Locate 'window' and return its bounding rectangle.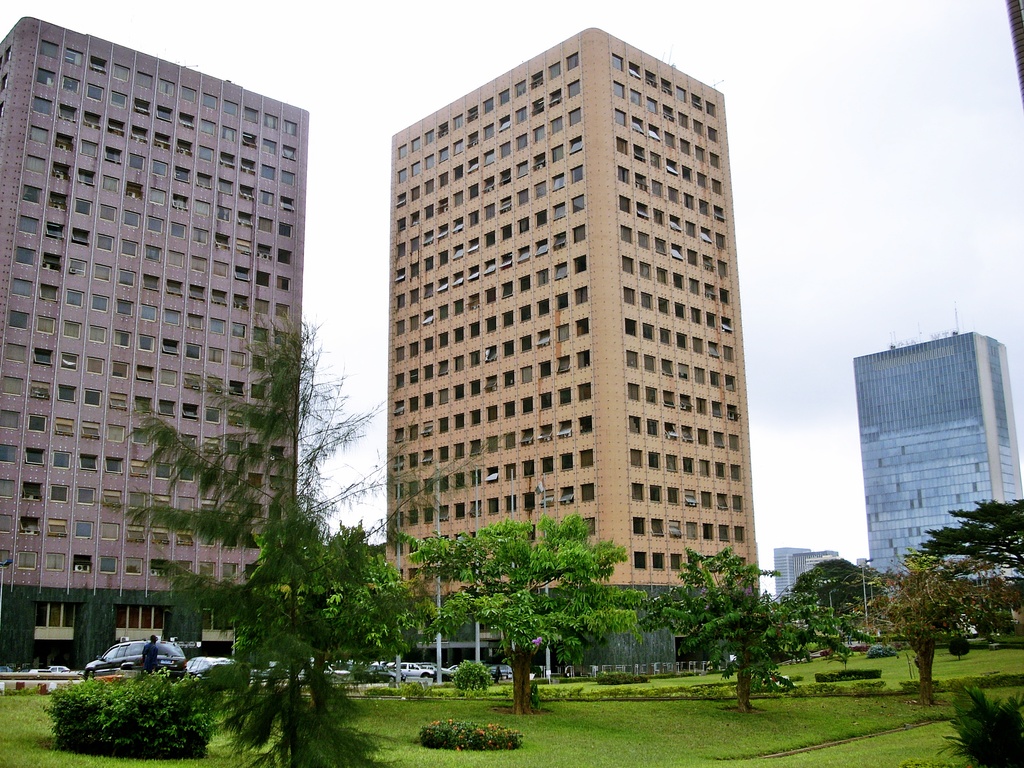
left=470, top=499, right=484, bottom=514.
